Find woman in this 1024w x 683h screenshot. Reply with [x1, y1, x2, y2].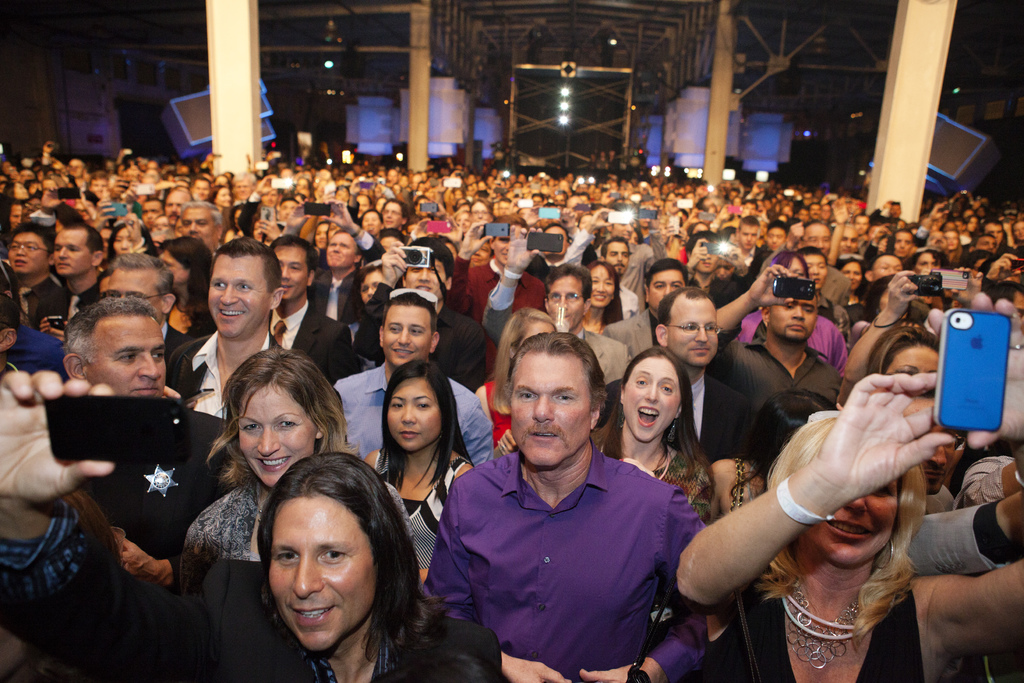
[579, 261, 622, 338].
